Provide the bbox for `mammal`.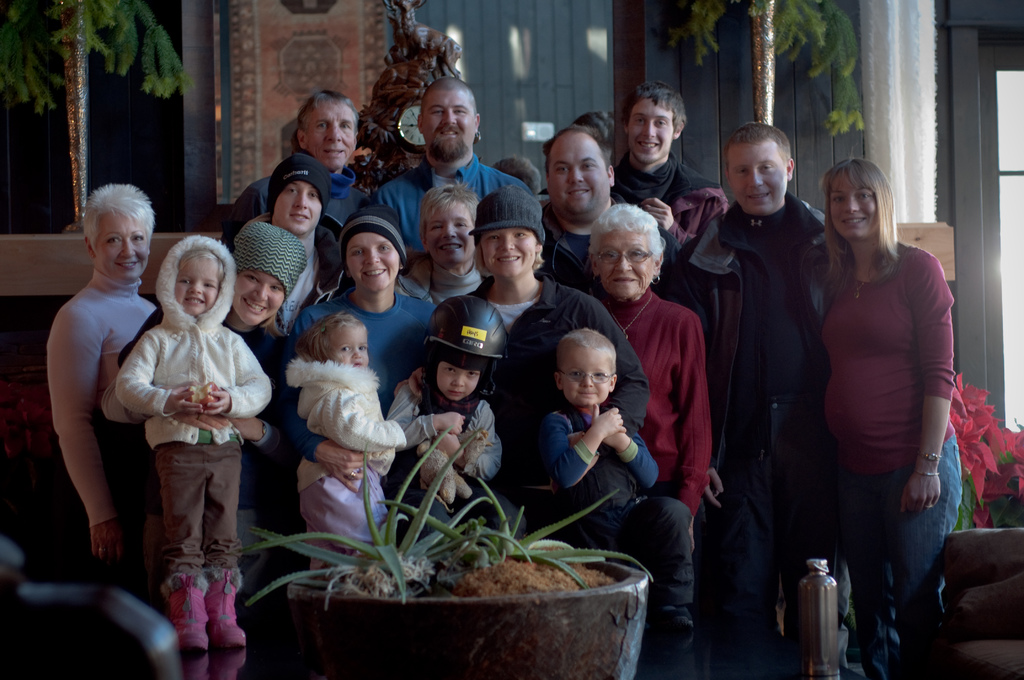
bbox=[541, 120, 691, 303].
